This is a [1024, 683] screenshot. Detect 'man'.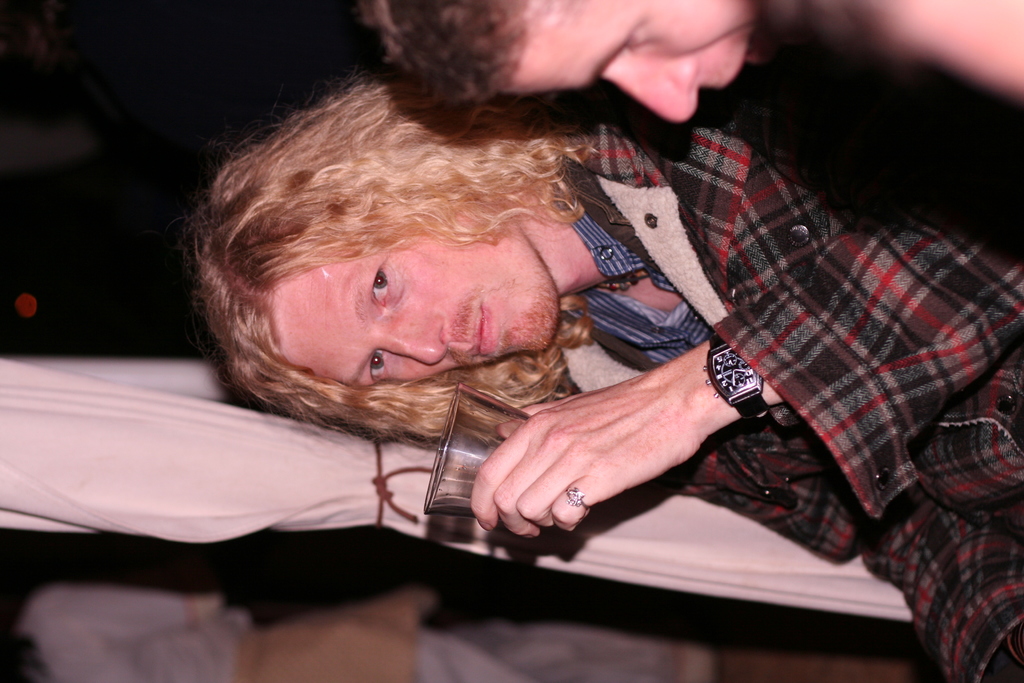
pyautogui.locateOnScreen(355, 3, 1023, 124).
